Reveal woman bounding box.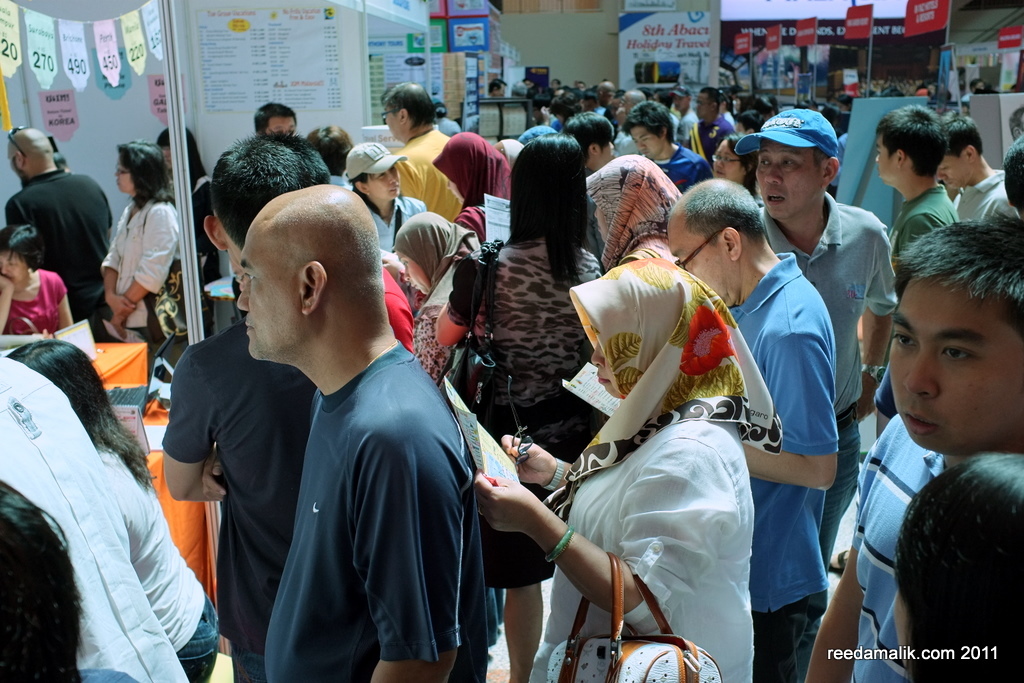
Revealed: select_region(478, 264, 782, 682).
